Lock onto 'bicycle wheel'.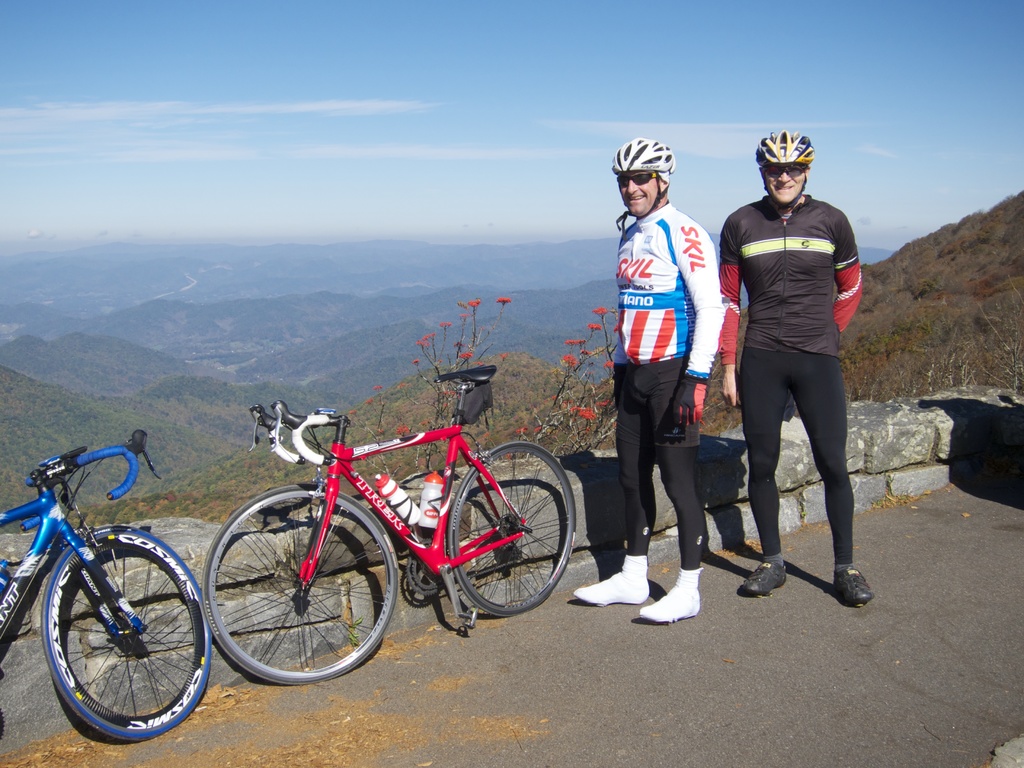
Locked: 22 529 201 756.
